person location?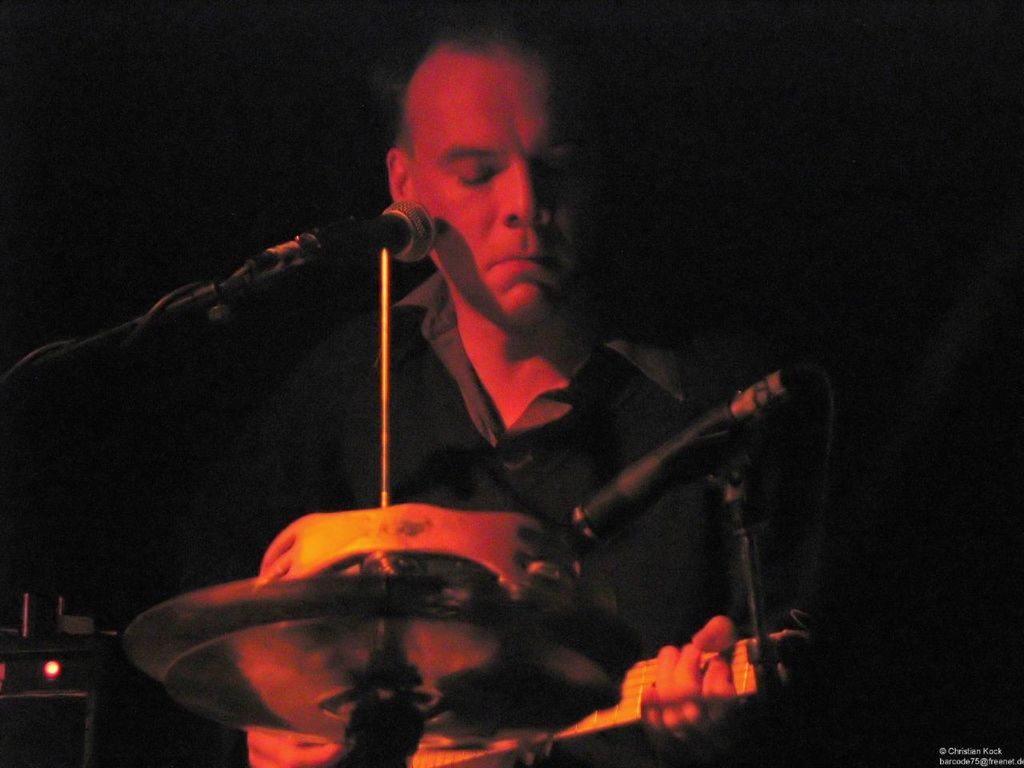
165/109/783/767
